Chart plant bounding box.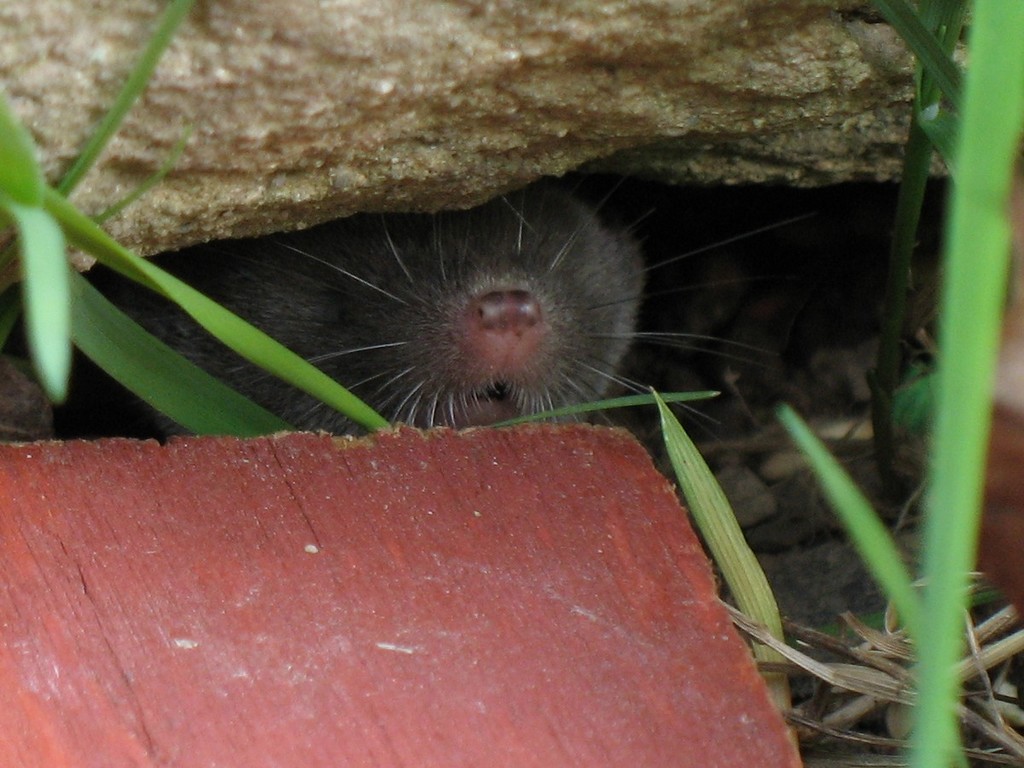
Charted: x1=0, y1=0, x2=705, y2=440.
